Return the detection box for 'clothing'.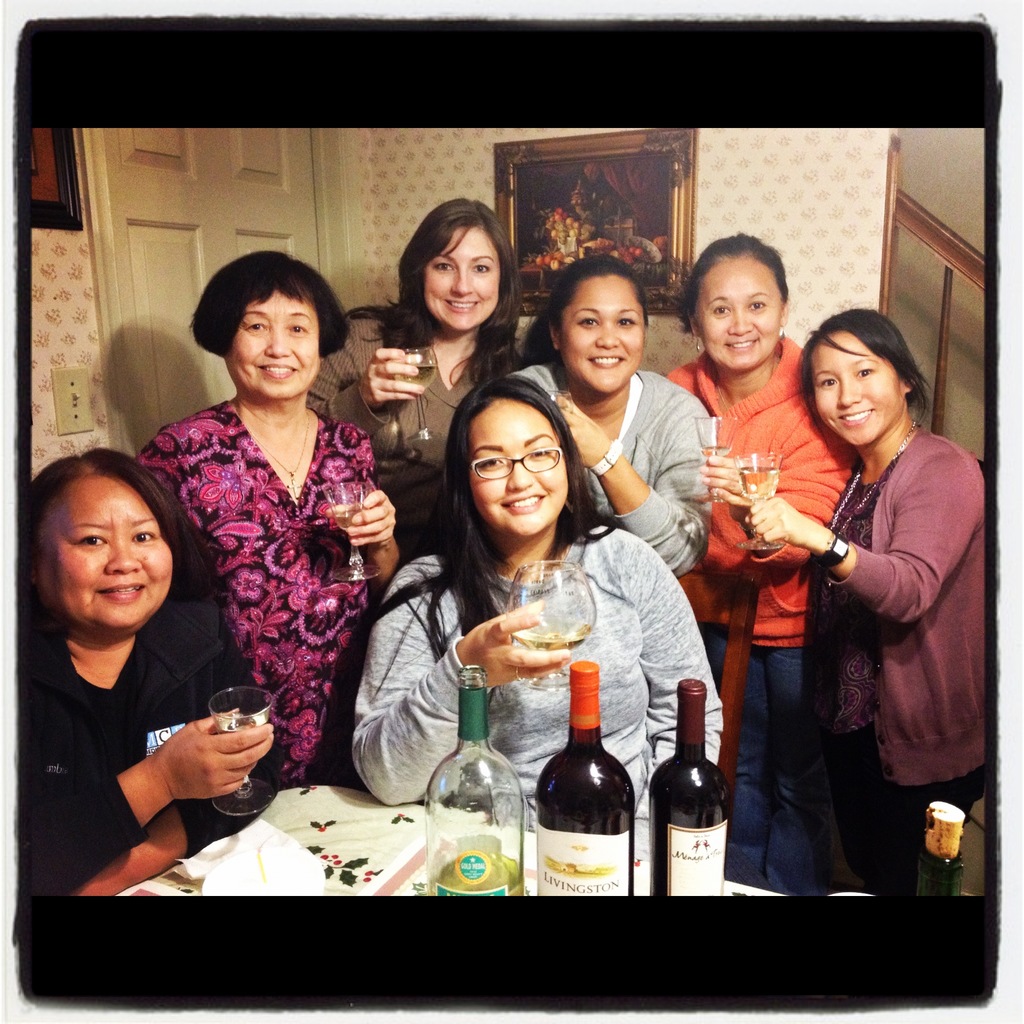
l=310, t=309, r=529, b=559.
